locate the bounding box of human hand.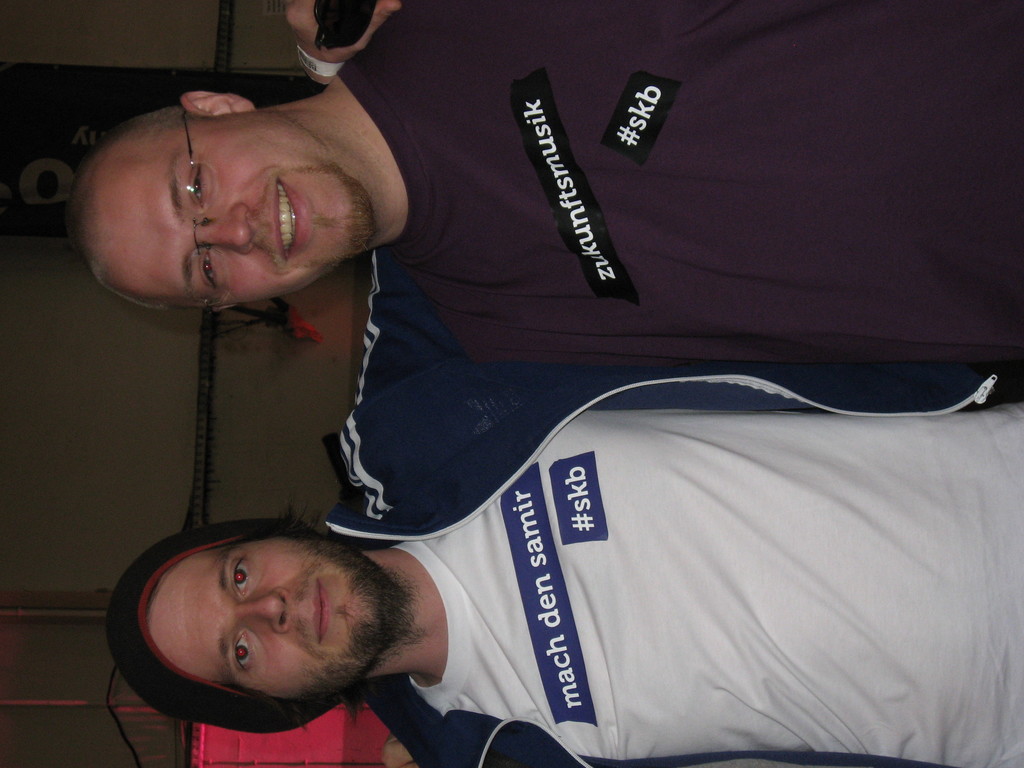
Bounding box: (380, 735, 419, 767).
